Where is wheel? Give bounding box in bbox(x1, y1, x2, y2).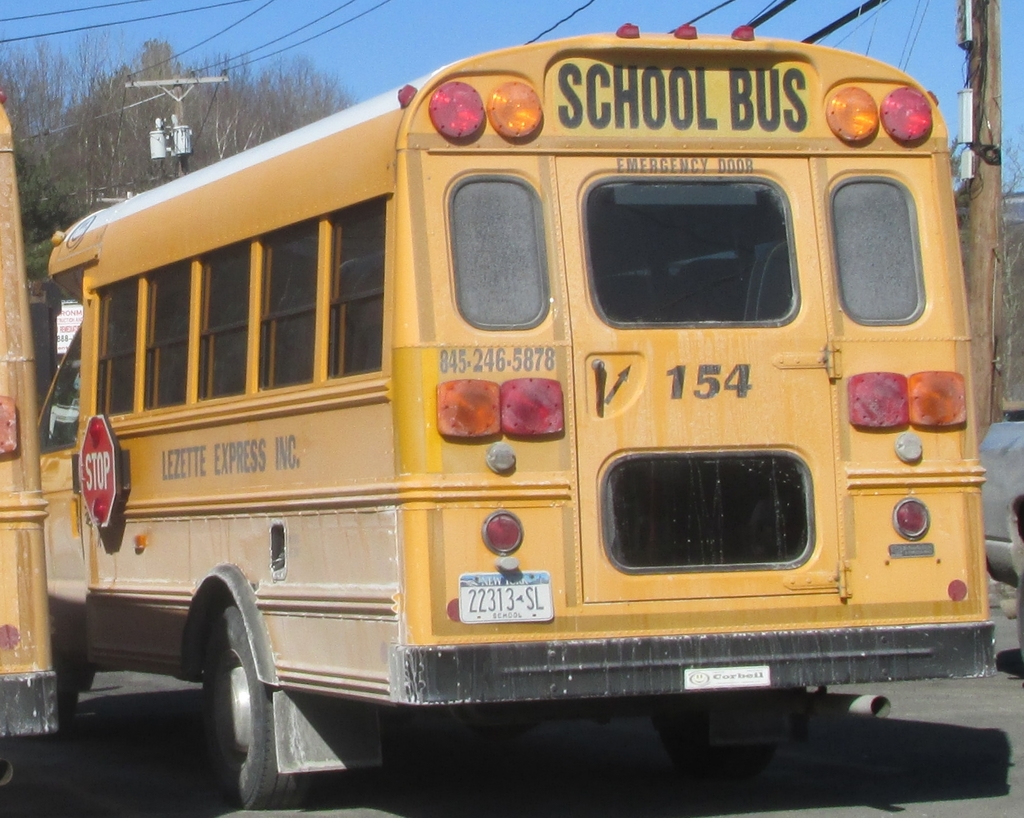
bbox(660, 706, 748, 781).
